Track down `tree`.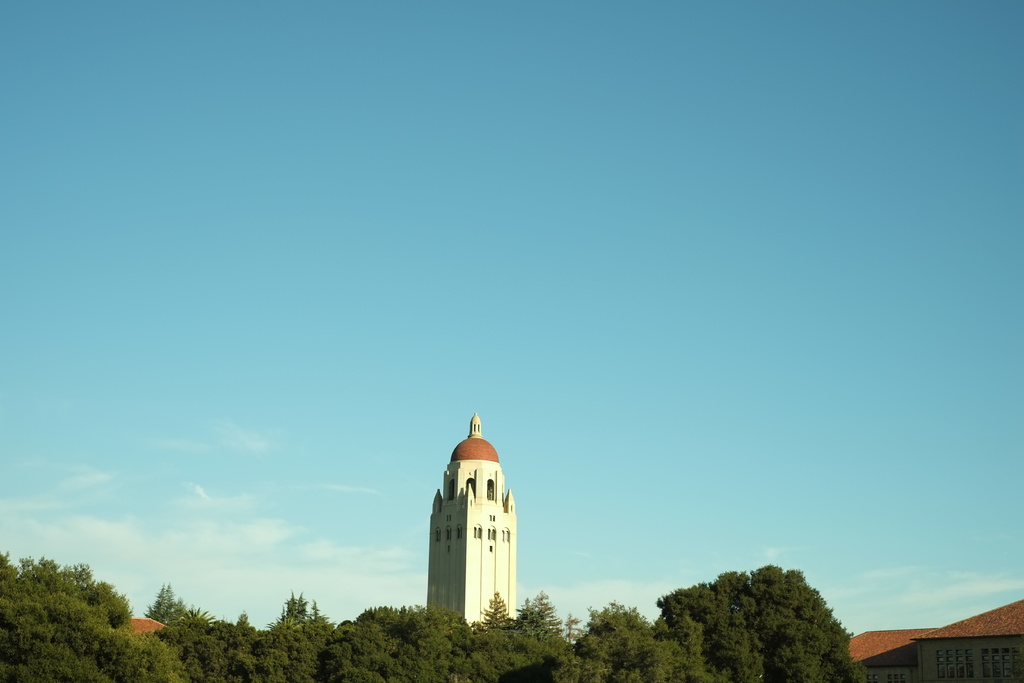
Tracked to crop(474, 589, 524, 671).
